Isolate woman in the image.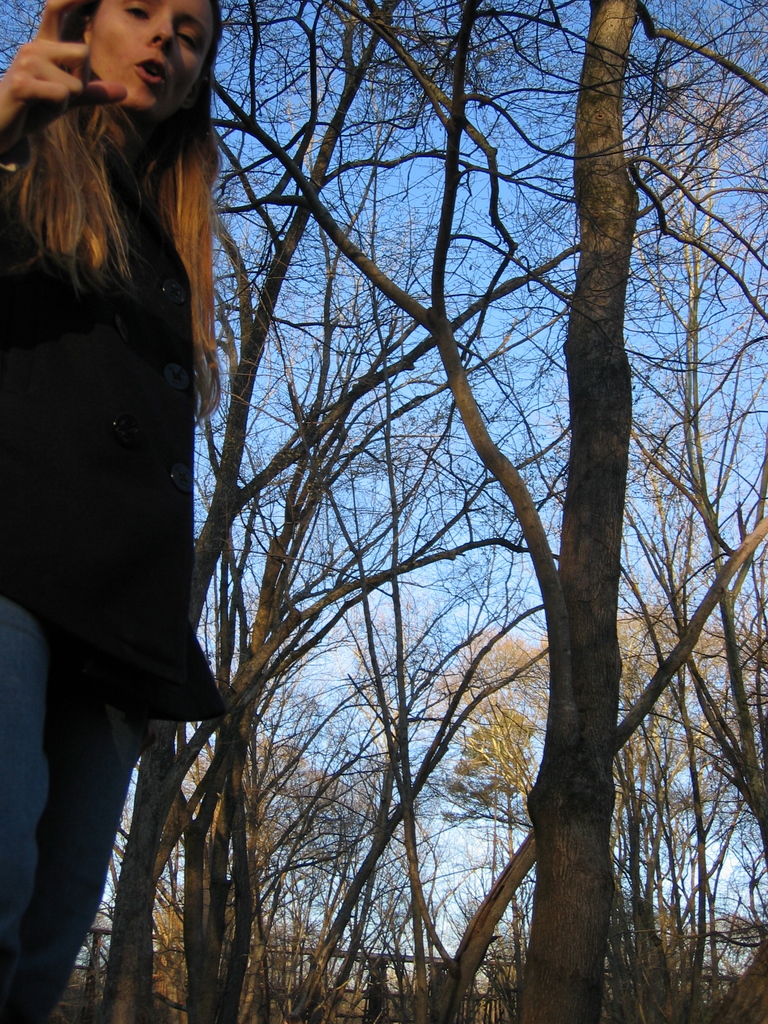
Isolated region: region(0, 6, 220, 1023).
